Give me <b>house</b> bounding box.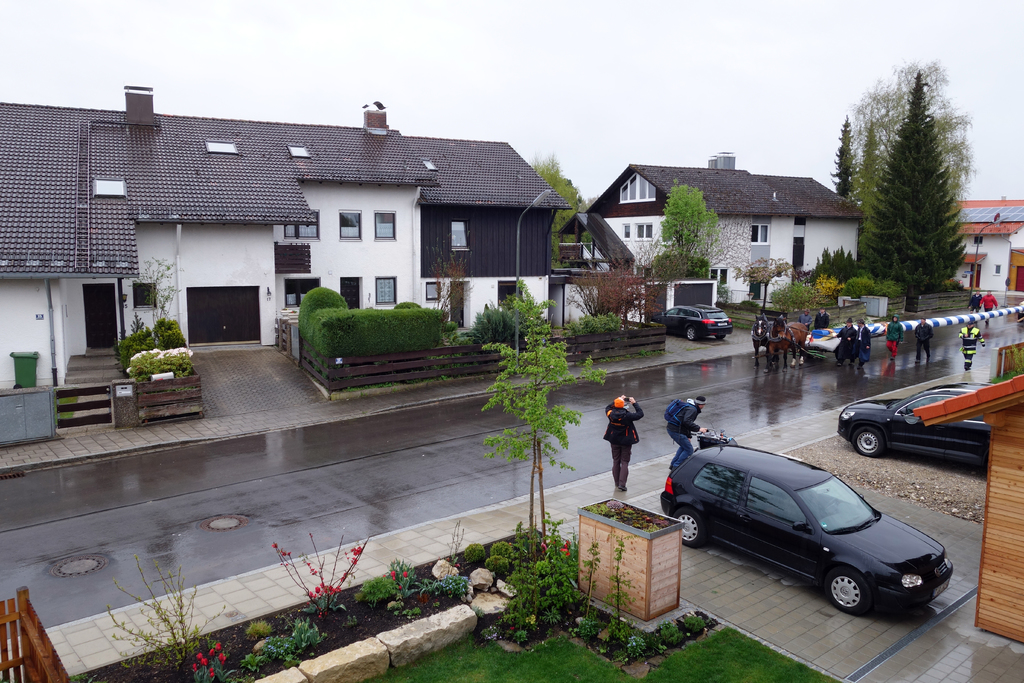
locate(404, 136, 572, 335).
